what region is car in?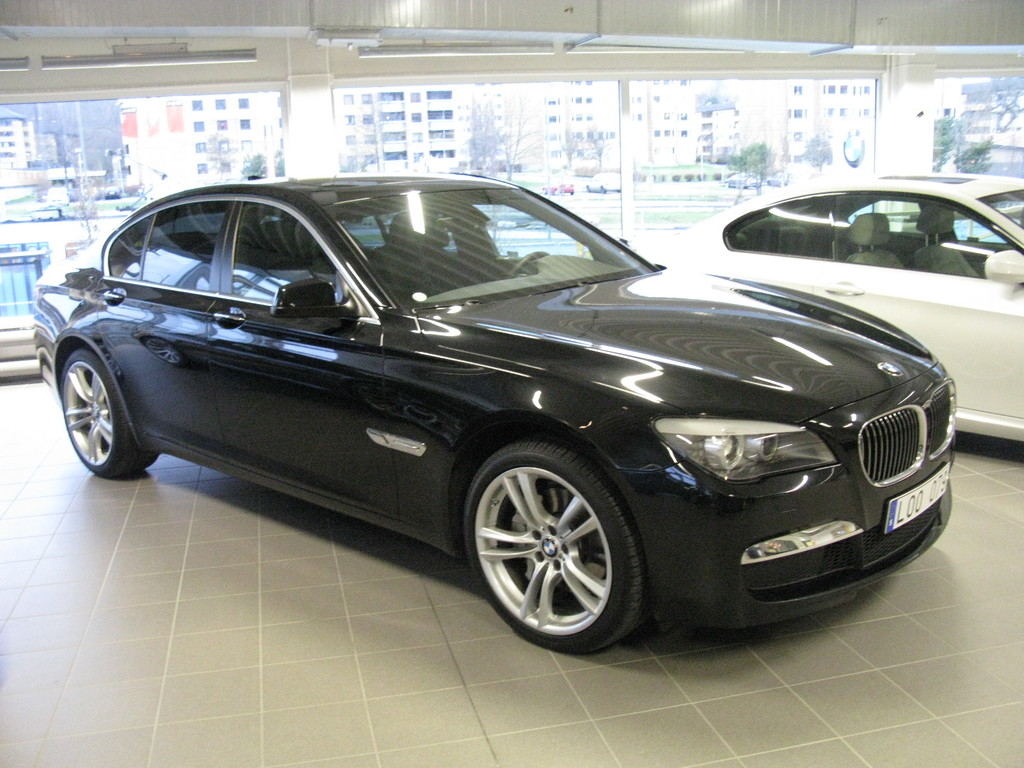
l=584, t=173, r=617, b=195.
